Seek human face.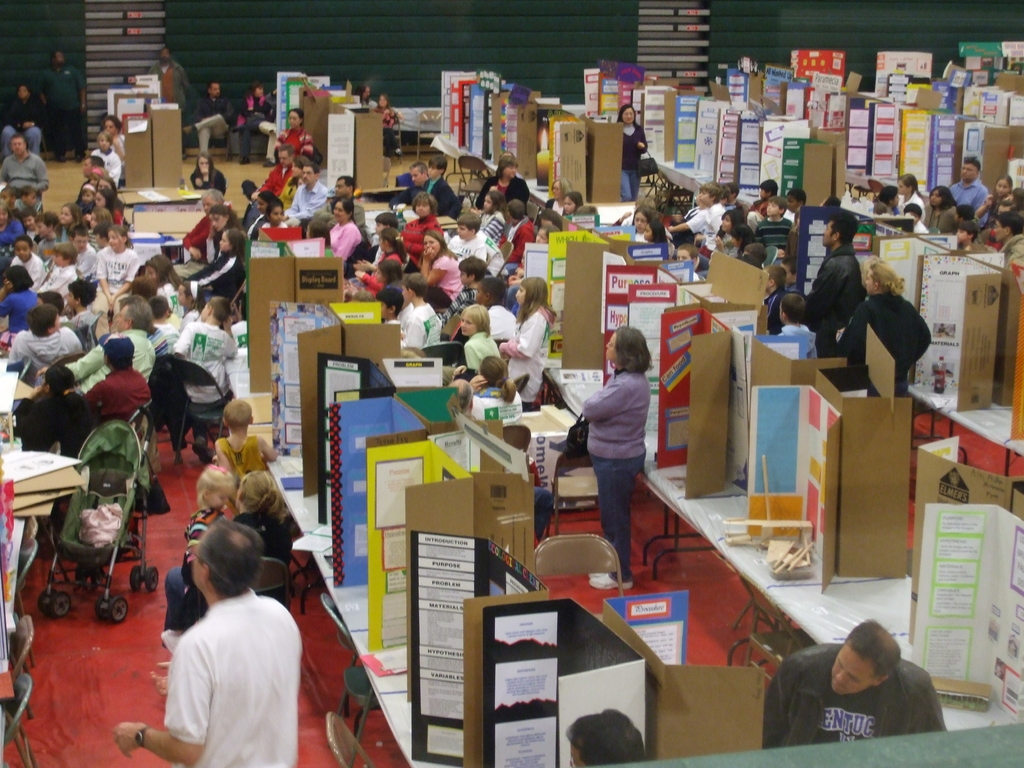
locate(830, 643, 872, 696).
